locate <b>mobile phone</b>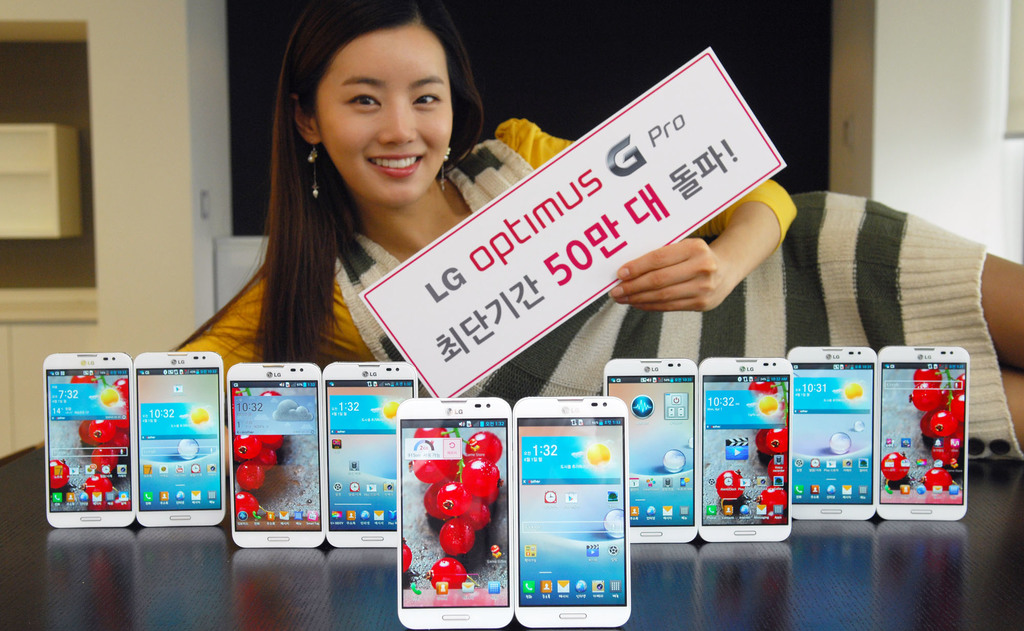
locate(787, 345, 875, 521)
